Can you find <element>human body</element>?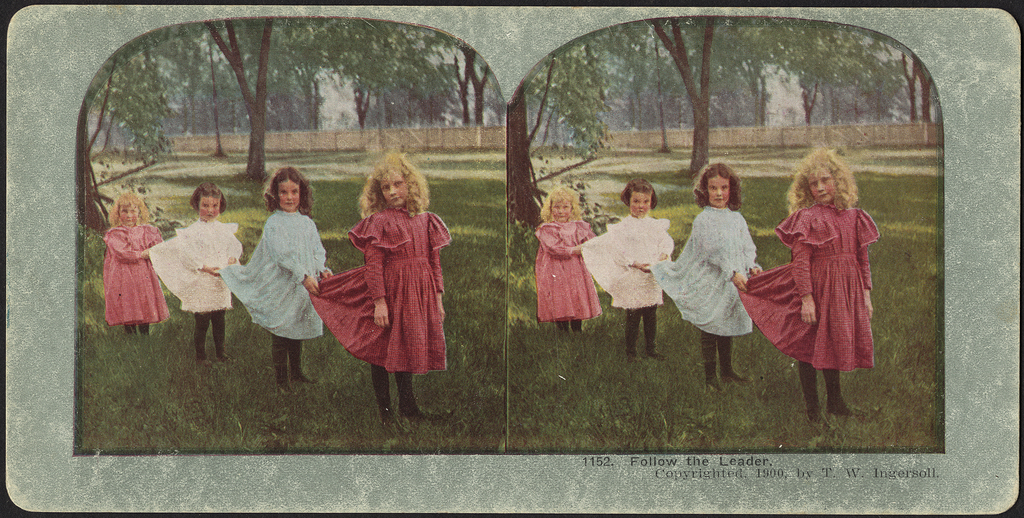
Yes, bounding box: x1=580, y1=213, x2=676, y2=363.
